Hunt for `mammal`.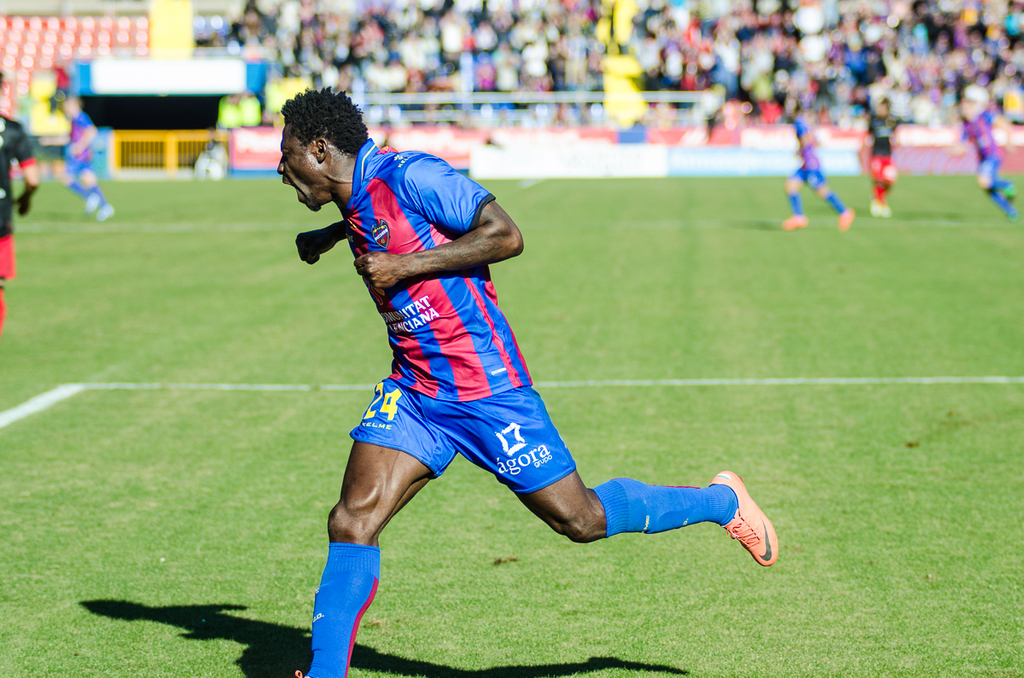
Hunted down at 949:98:1018:222.
